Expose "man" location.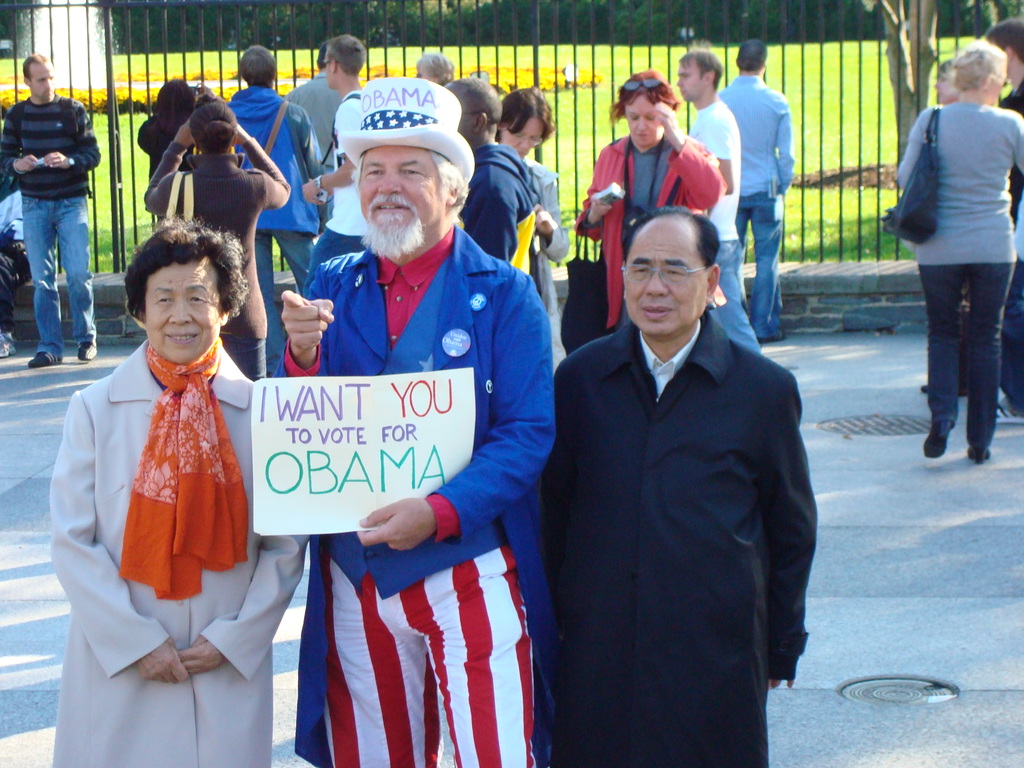
Exposed at x1=0 y1=53 x2=104 y2=365.
